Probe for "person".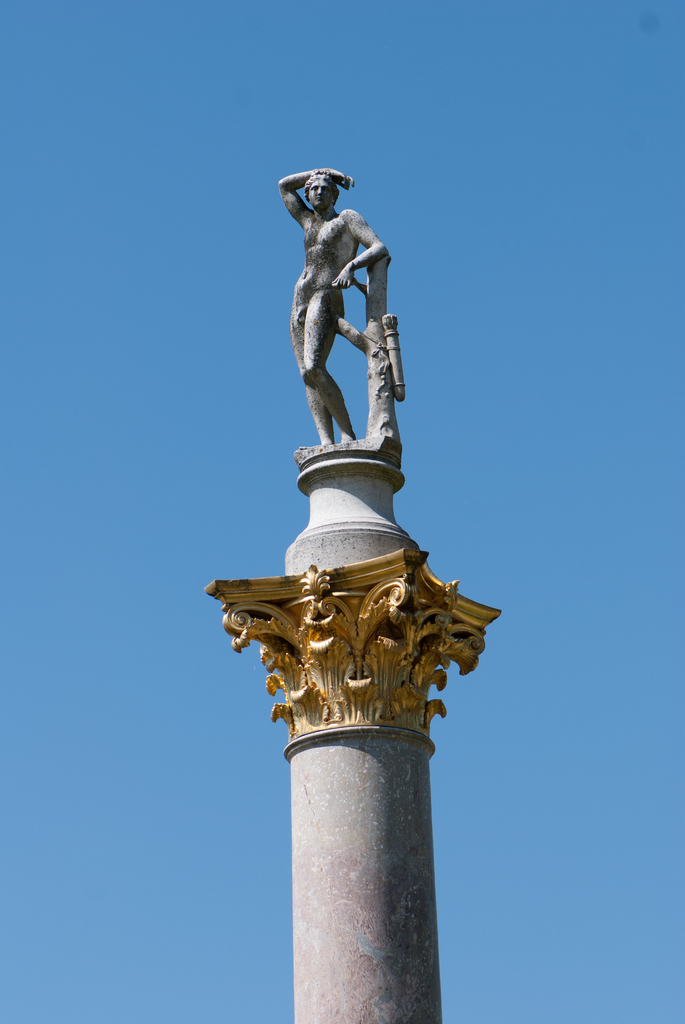
Probe result: (left=284, top=179, right=400, bottom=468).
